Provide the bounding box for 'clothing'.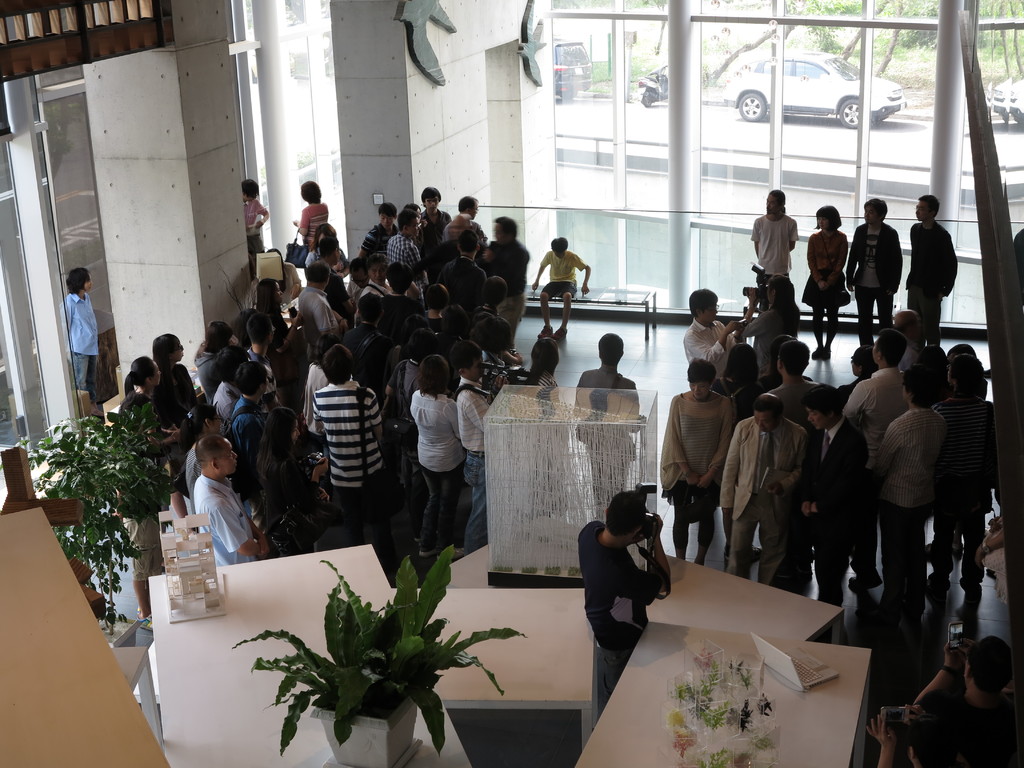
l=305, t=246, r=344, b=273.
